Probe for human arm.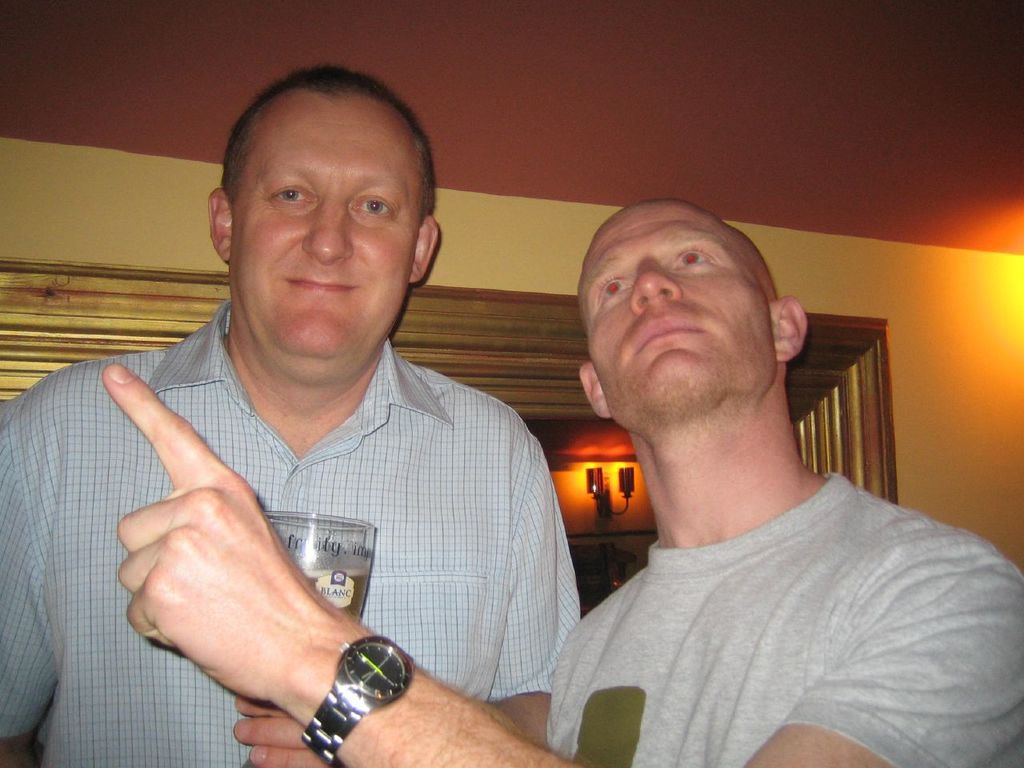
Probe result: box(0, 390, 69, 767).
